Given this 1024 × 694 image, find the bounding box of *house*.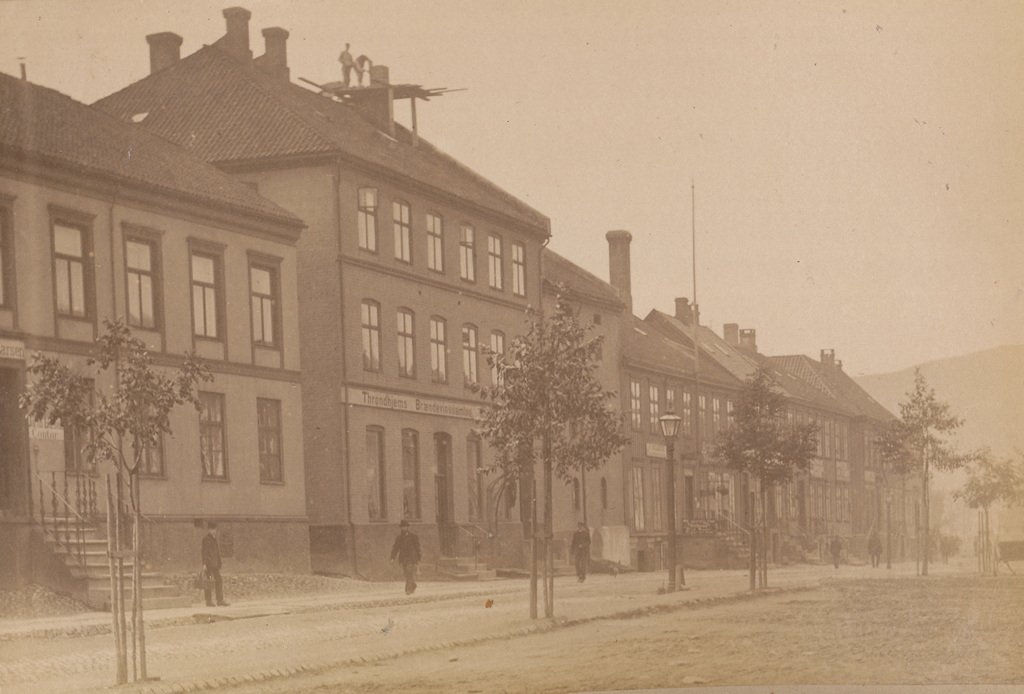
select_region(543, 245, 630, 581).
